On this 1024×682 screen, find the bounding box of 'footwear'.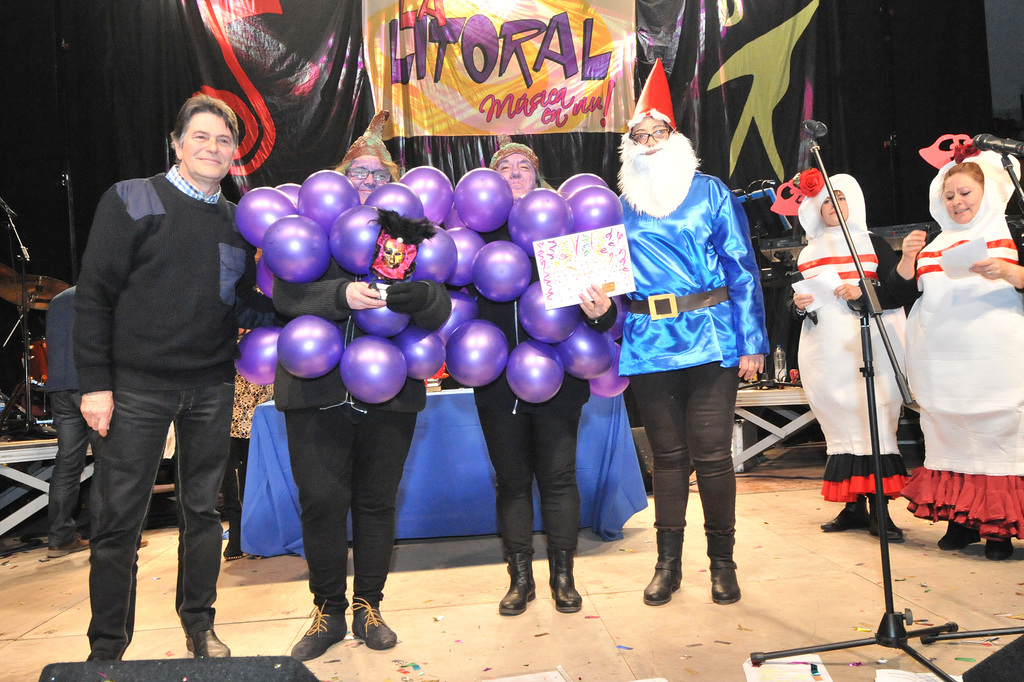
Bounding box: detection(545, 554, 581, 611).
